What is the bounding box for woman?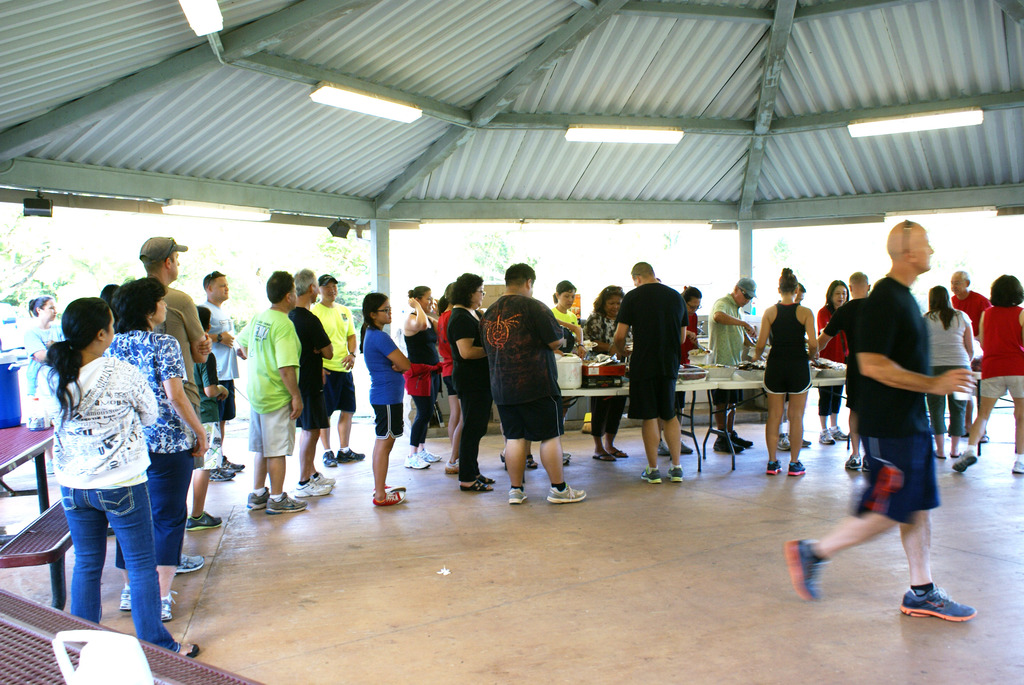
left=445, top=272, right=487, bottom=492.
